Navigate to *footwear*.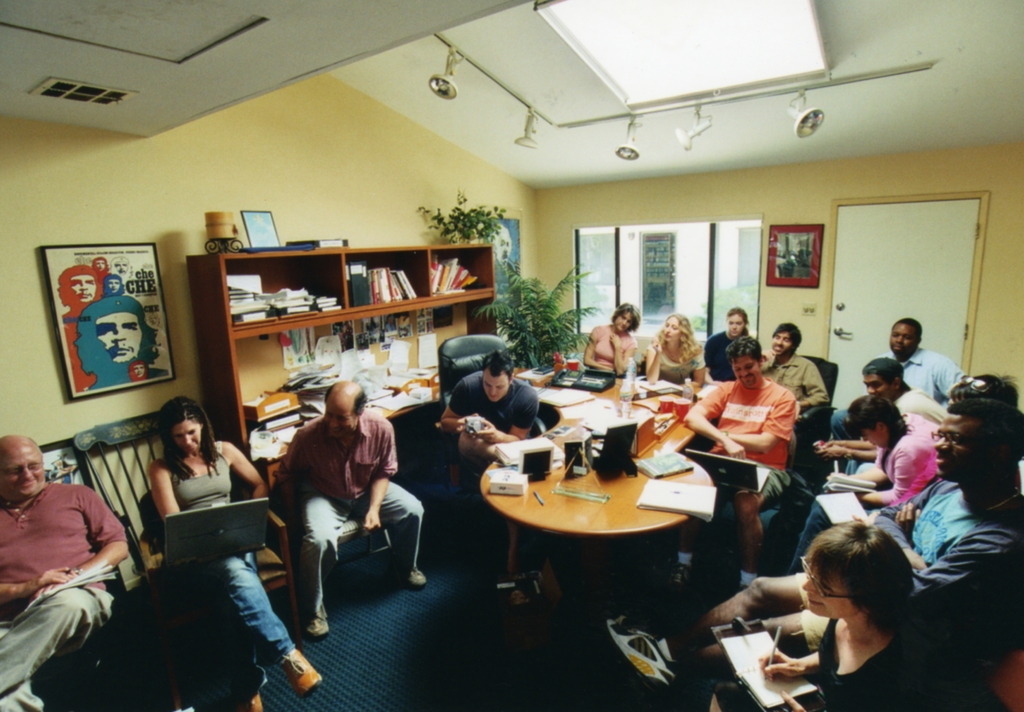
Navigation target: Rect(304, 605, 332, 638).
